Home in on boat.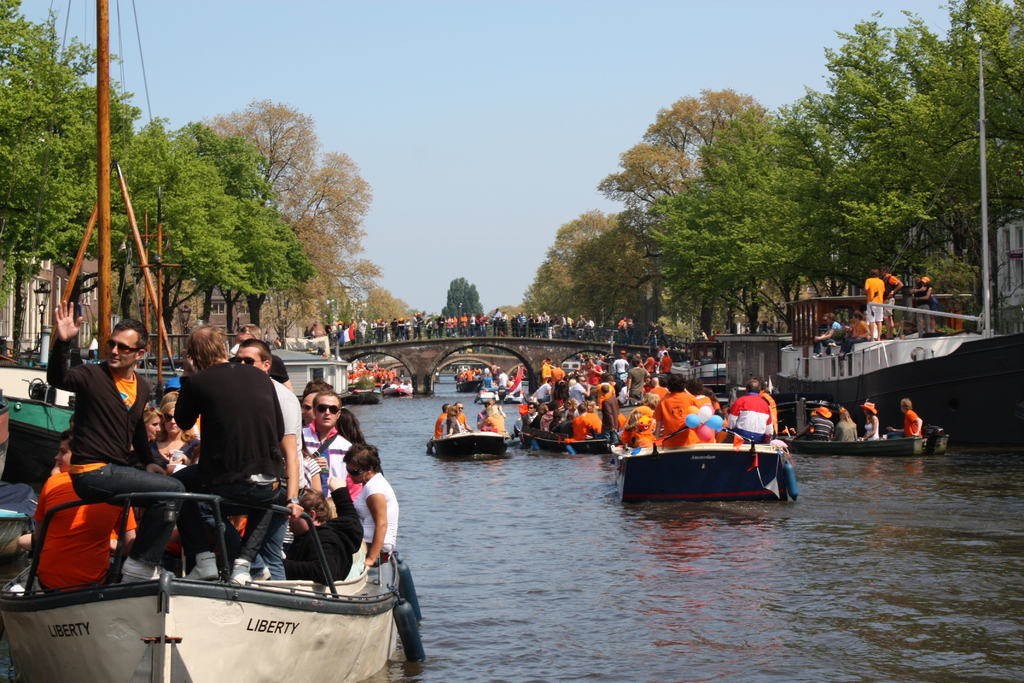
Homed in at BBox(784, 419, 945, 466).
